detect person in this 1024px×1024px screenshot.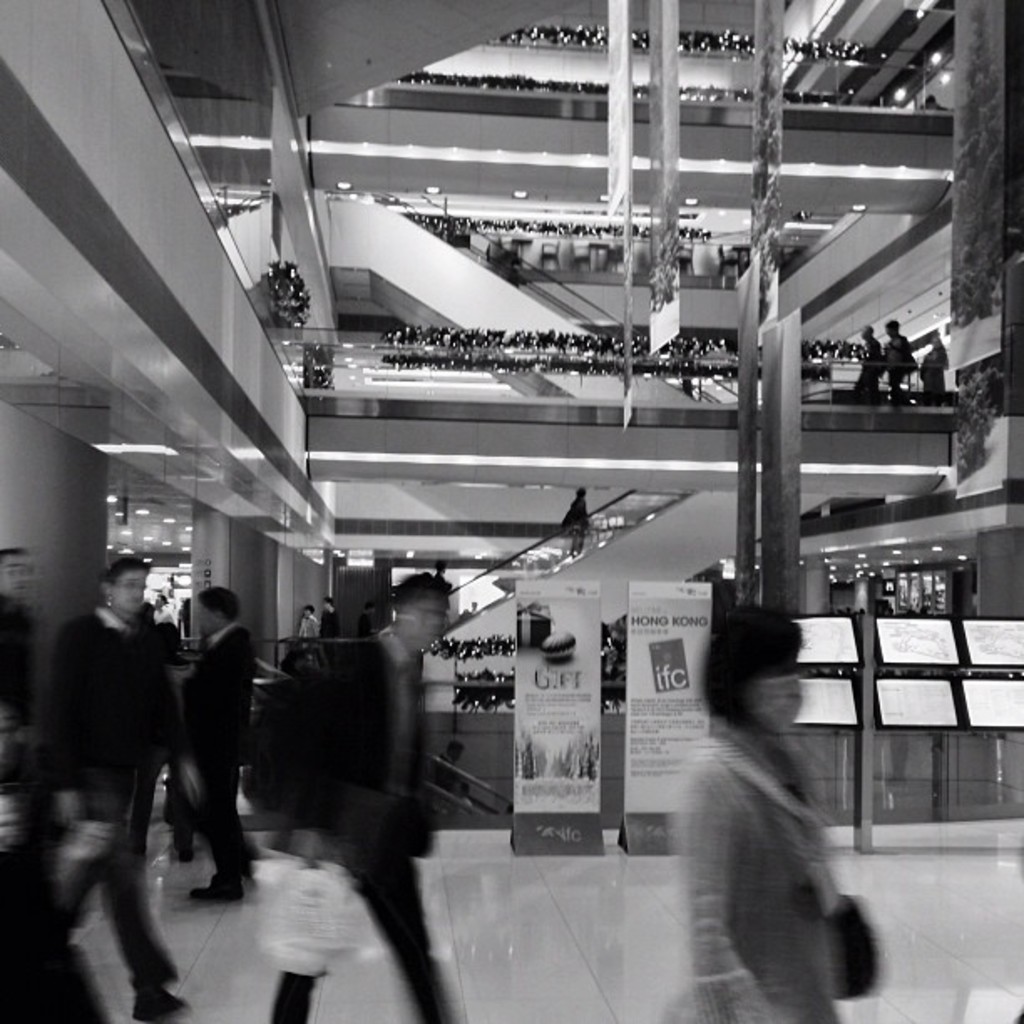
Detection: 853:320:883:393.
